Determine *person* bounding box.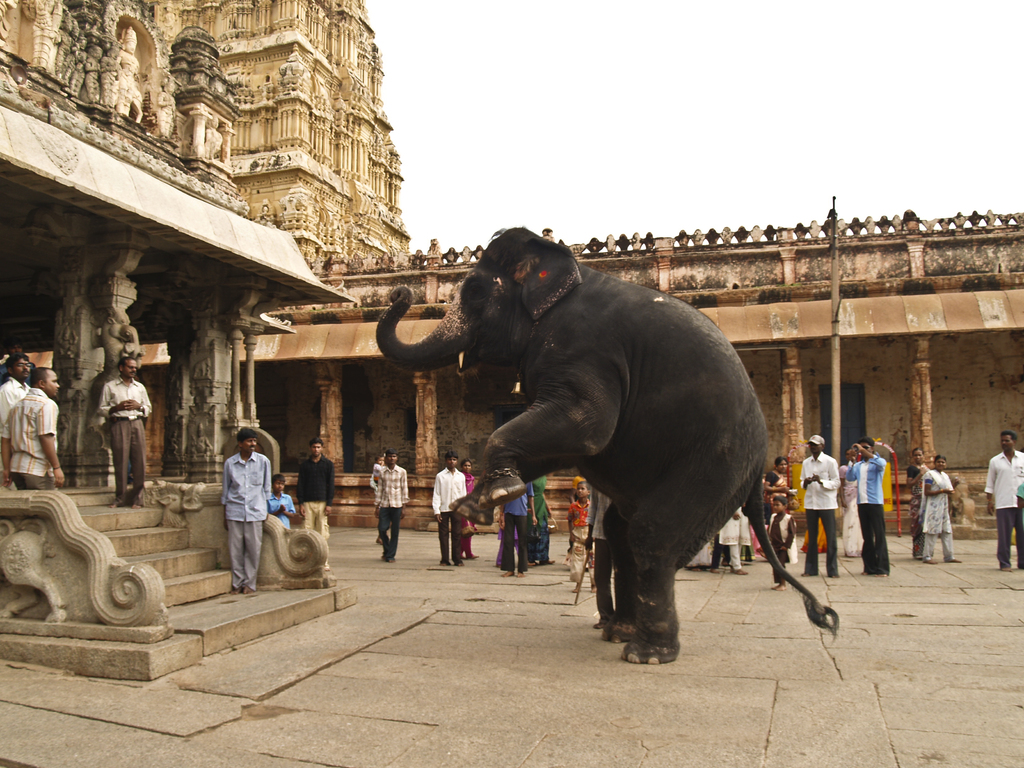
Determined: region(920, 452, 963, 564).
